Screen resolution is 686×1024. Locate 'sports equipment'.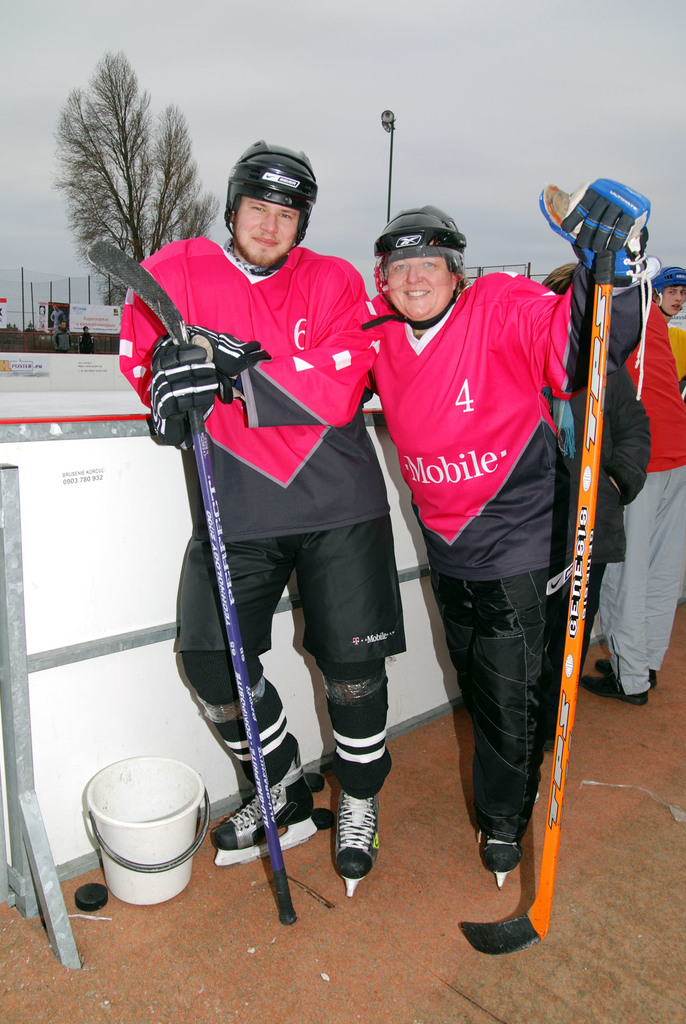
[left=218, top=746, right=318, bottom=867].
